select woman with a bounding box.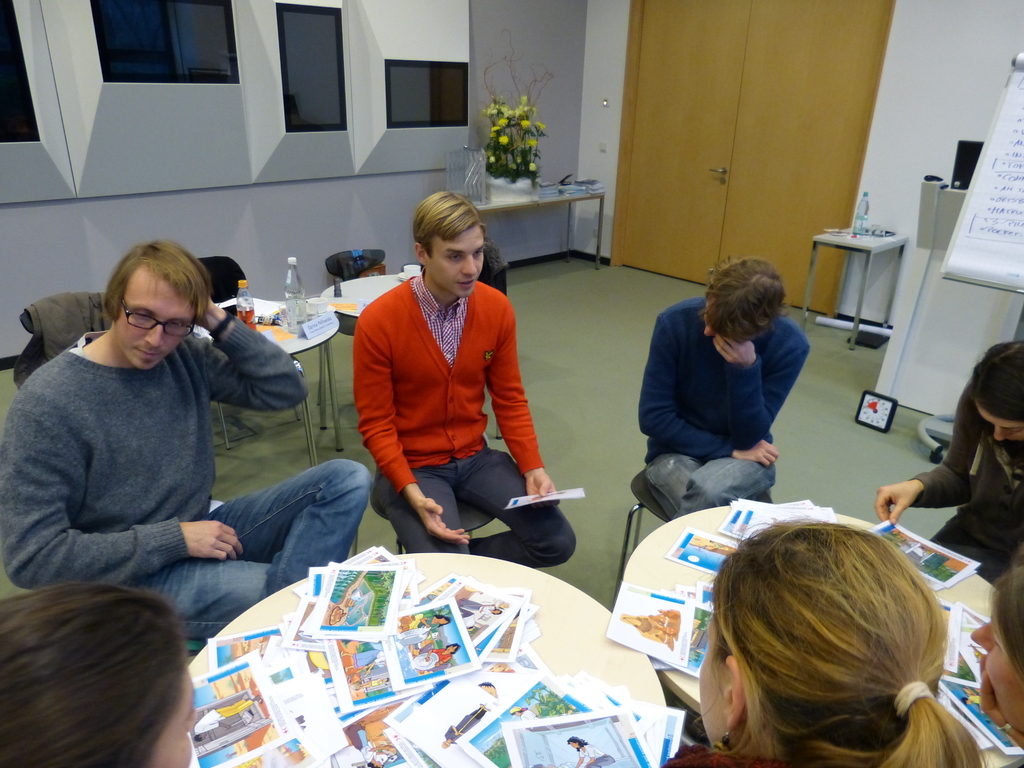
[left=412, top=641, right=460, bottom=676].
